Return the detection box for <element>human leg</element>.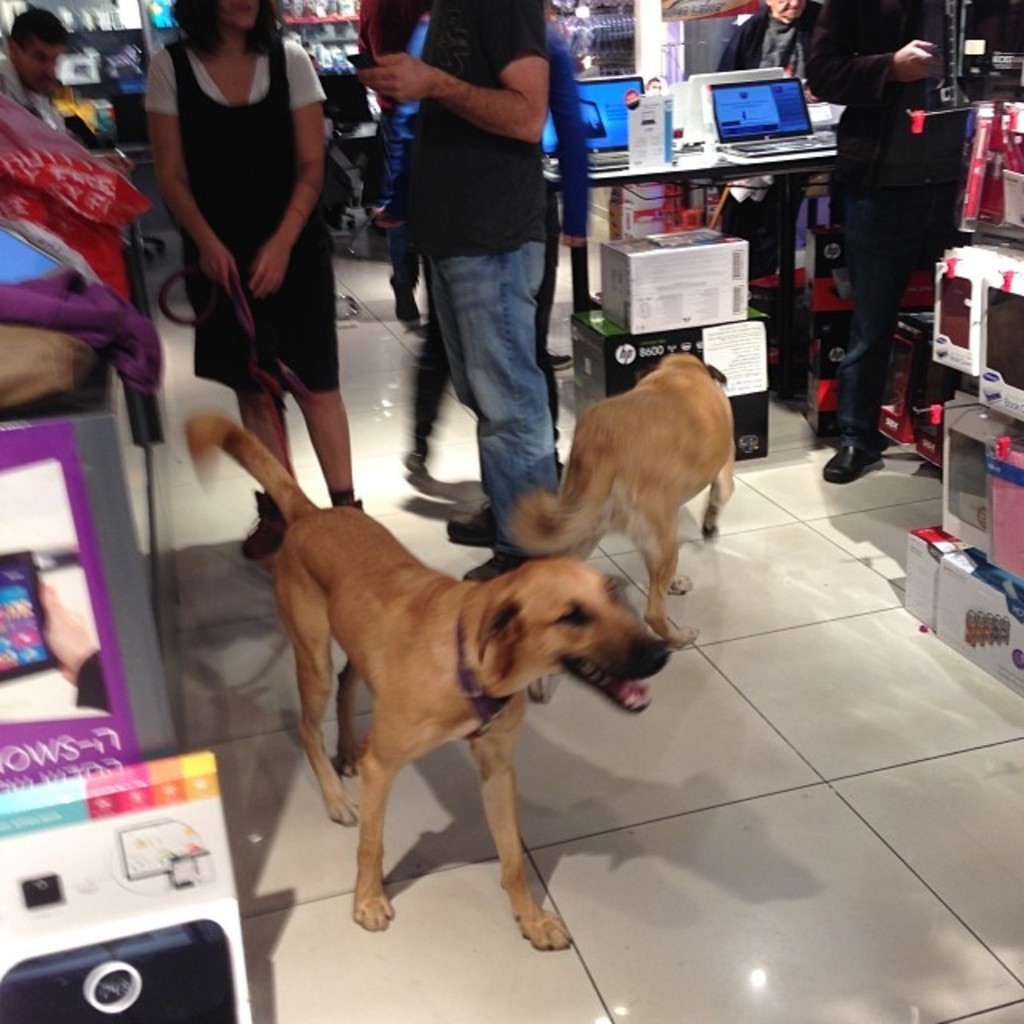
<region>227, 250, 338, 578</region>.
